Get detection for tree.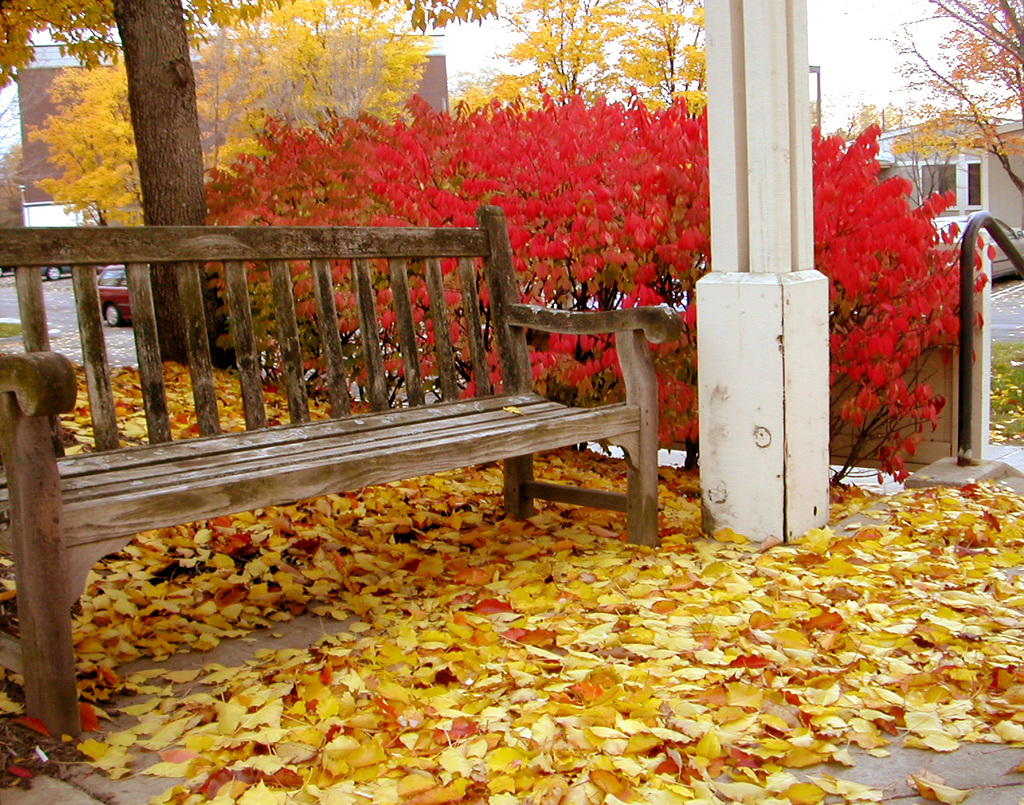
Detection: left=898, top=123, right=954, bottom=224.
